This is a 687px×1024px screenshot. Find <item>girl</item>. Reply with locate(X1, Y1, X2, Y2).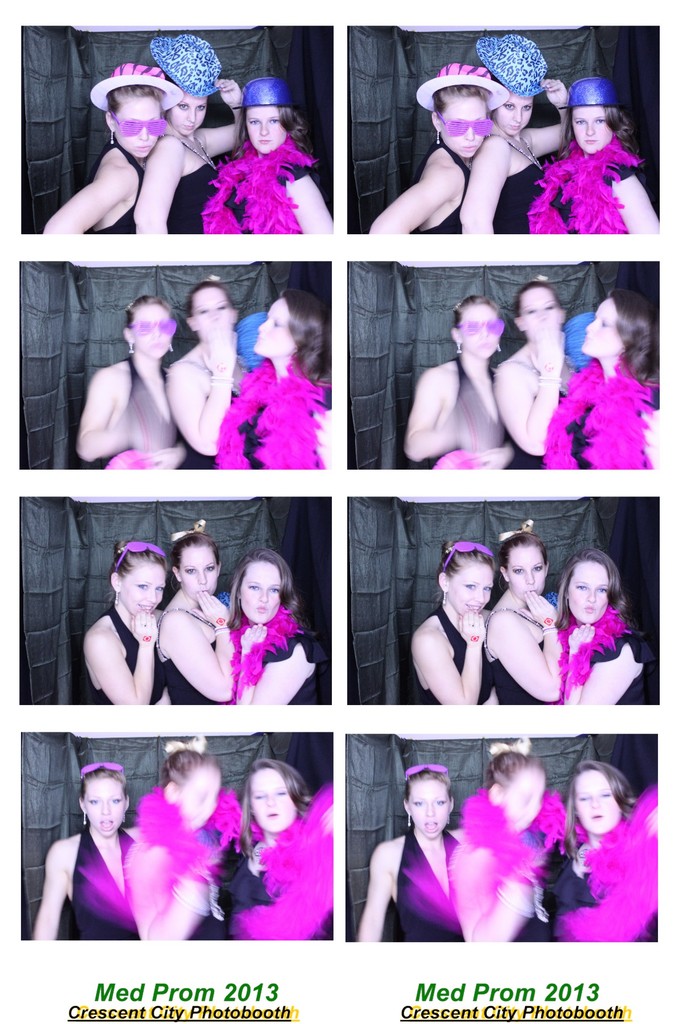
locate(551, 288, 673, 463).
